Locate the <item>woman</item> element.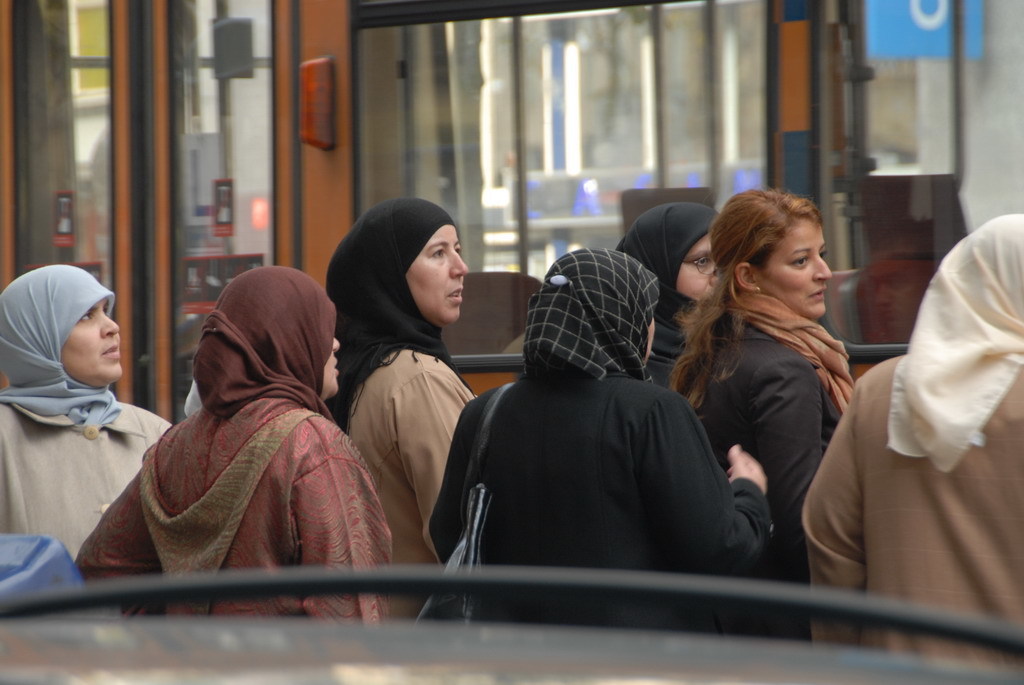
Element bbox: x1=613 y1=201 x2=722 y2=394.
